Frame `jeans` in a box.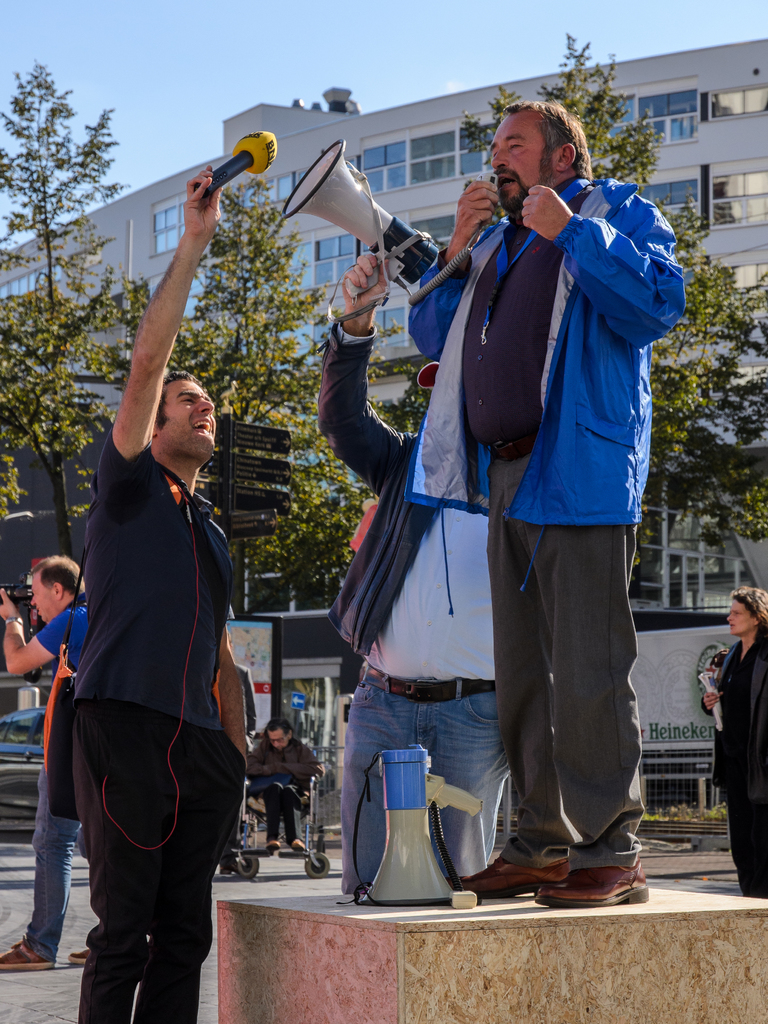
(22, 776, 80, 949).
